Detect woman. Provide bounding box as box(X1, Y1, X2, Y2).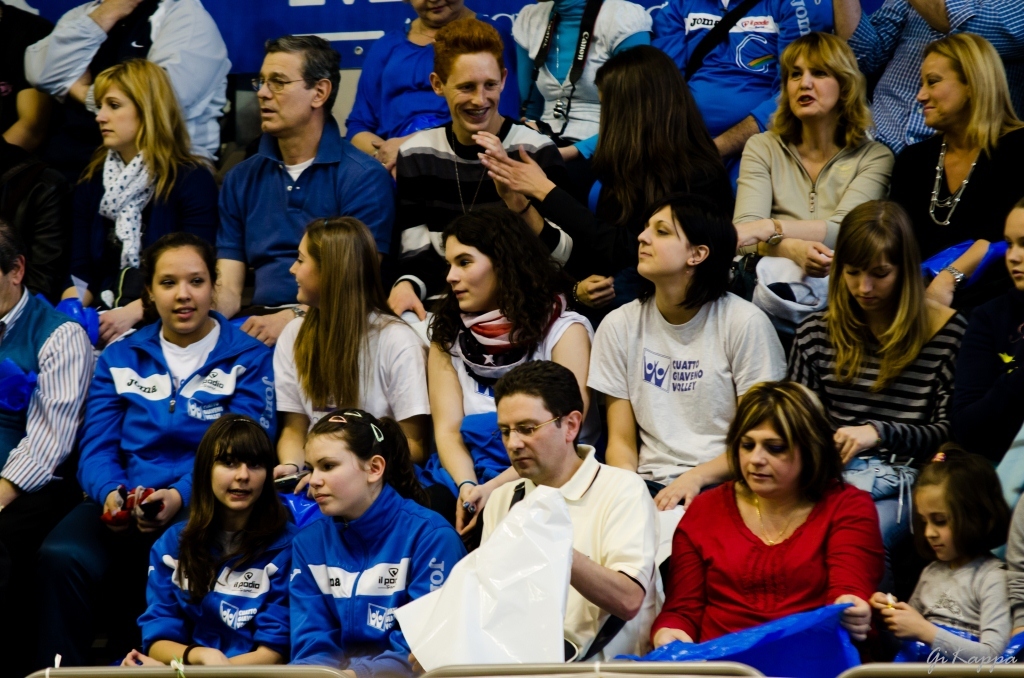
box(587, 196, 790, 587).
